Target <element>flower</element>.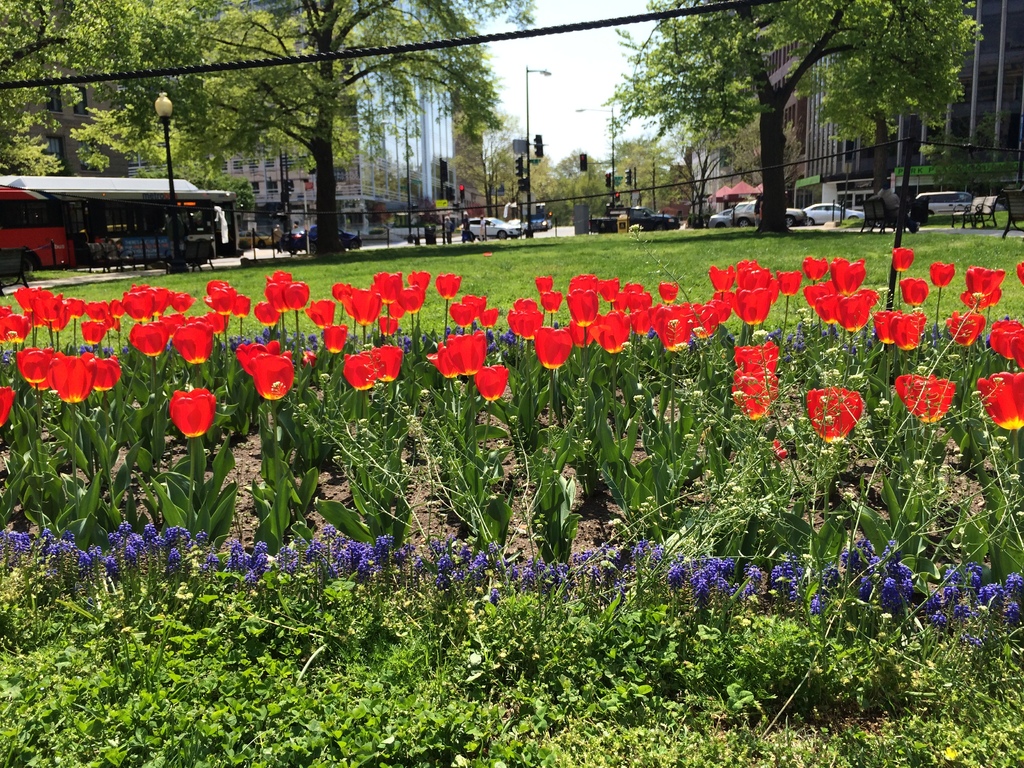
Target region: bbox=[1014, 264, 1023, 285].
